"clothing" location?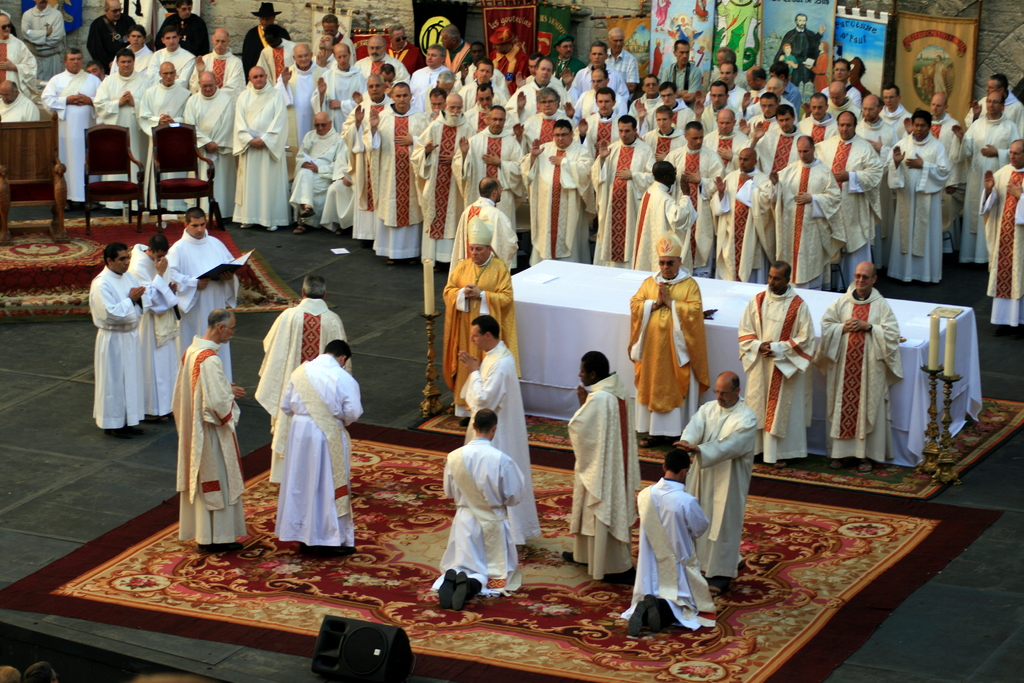
<bbox>531, 135, 597, 265</bbox>
